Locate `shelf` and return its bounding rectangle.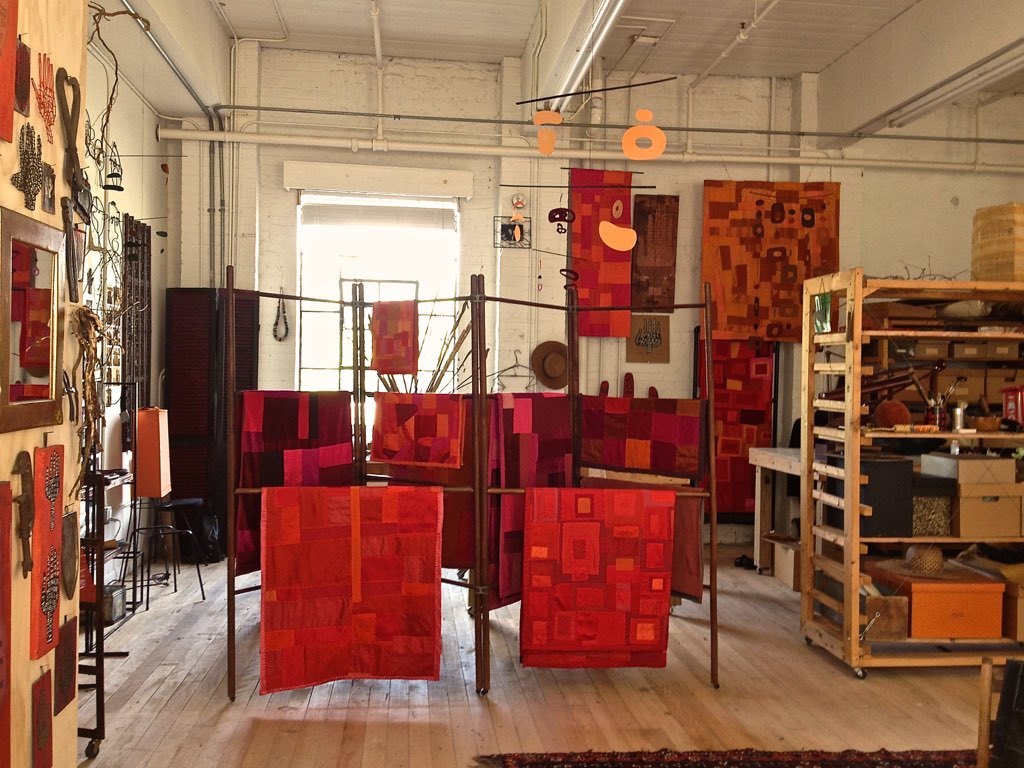
BBox(792, 271, 1023, 665).
